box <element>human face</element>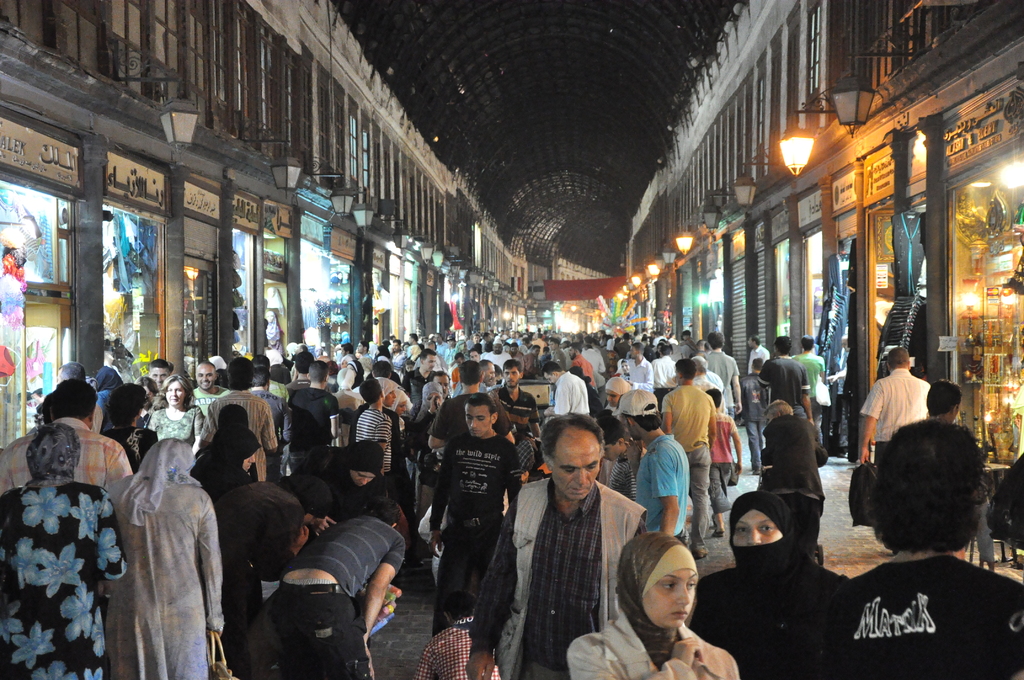
{"left": 483, "top": 366, "right": 493, "bottom": 385}
